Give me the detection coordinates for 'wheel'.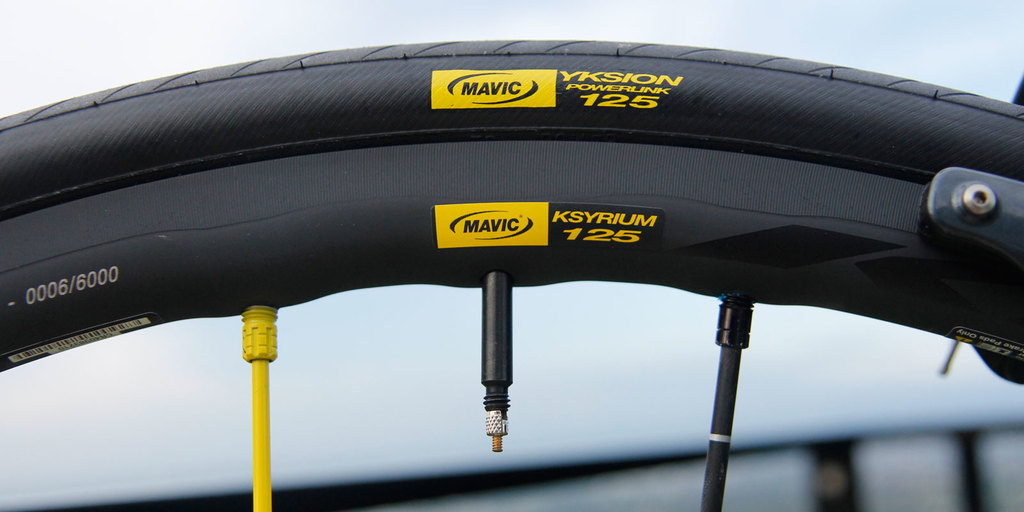
locate(0, 35, 1023, 511).
